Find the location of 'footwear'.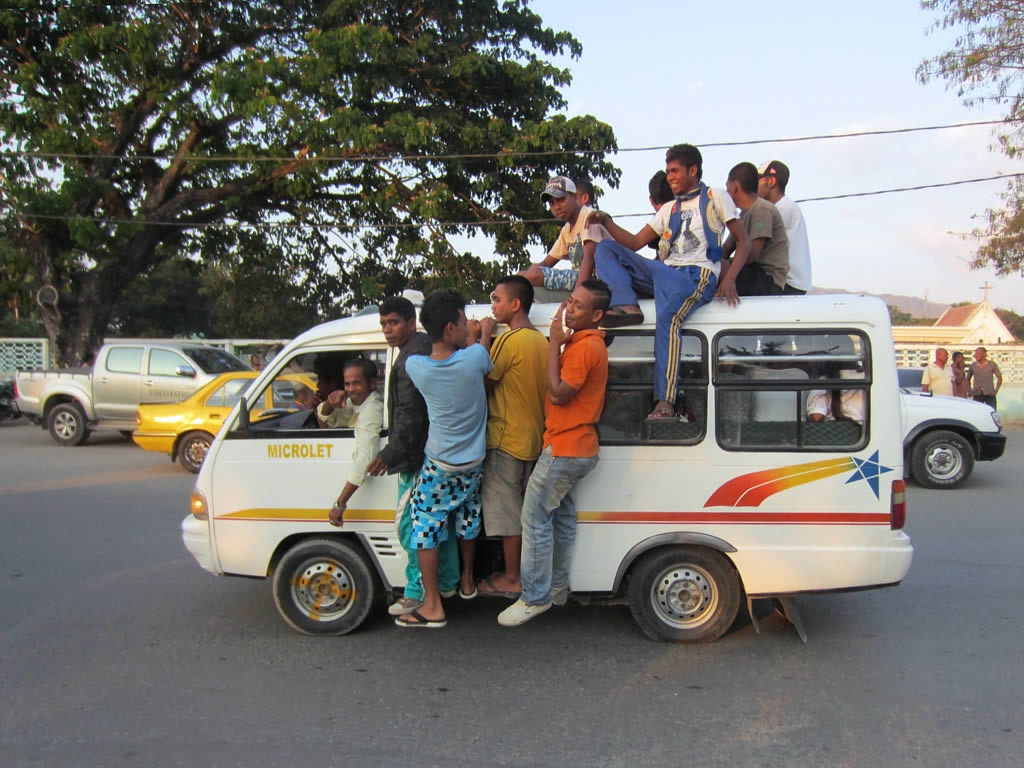
Location: [603,303,642,328].
